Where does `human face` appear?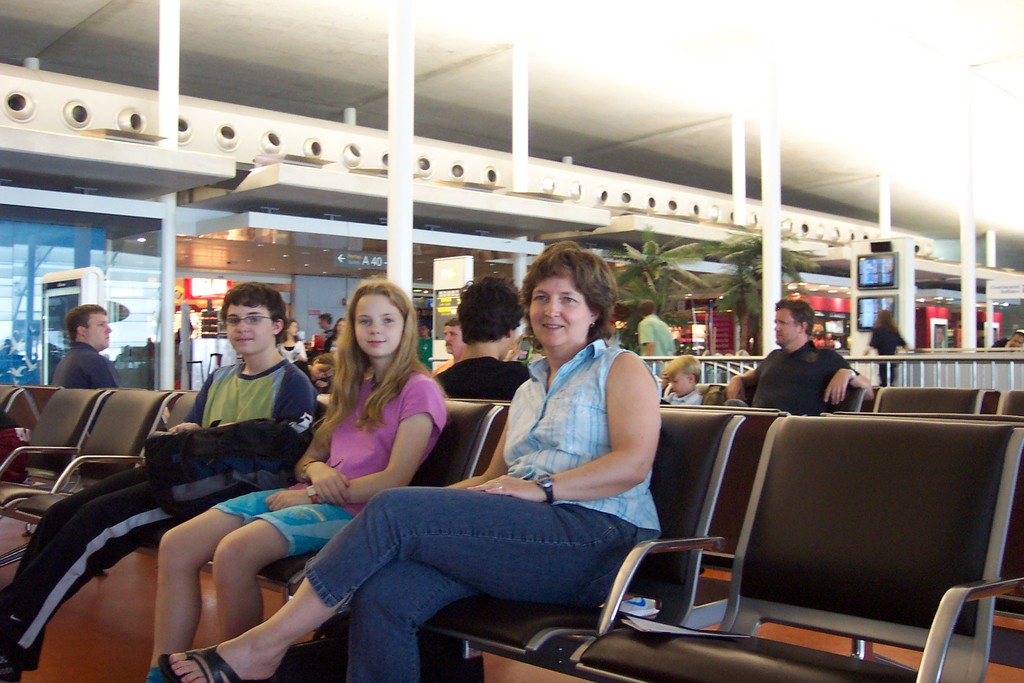
Appears at 445, 323, 462, 353.
